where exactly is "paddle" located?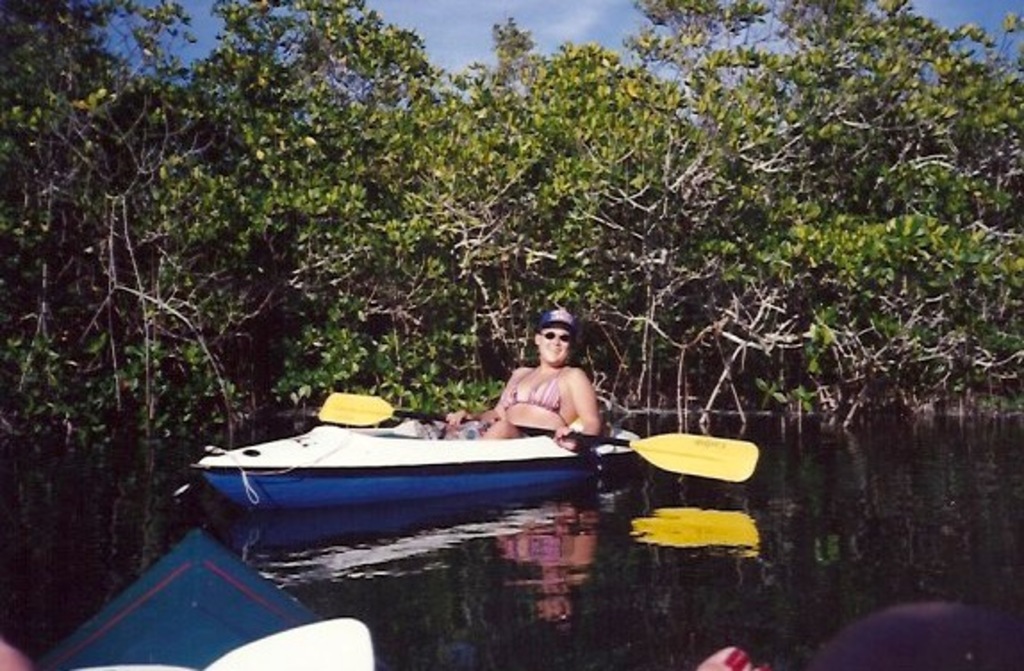
Its bounding box is box(168, 373, 699, 525).
